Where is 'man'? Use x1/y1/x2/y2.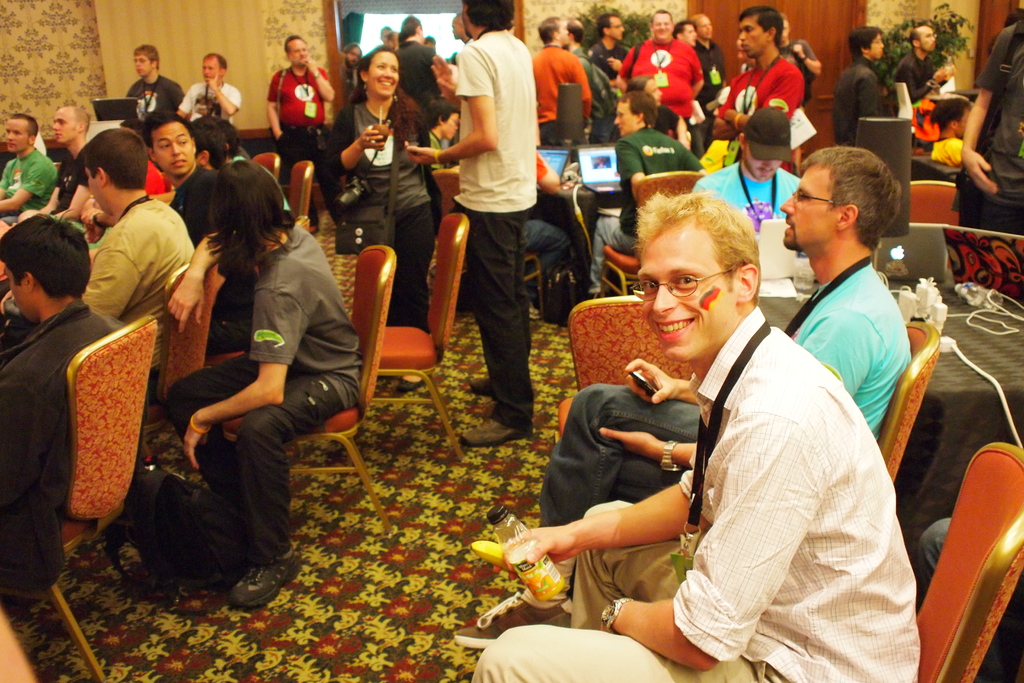
929/95/970/163.
